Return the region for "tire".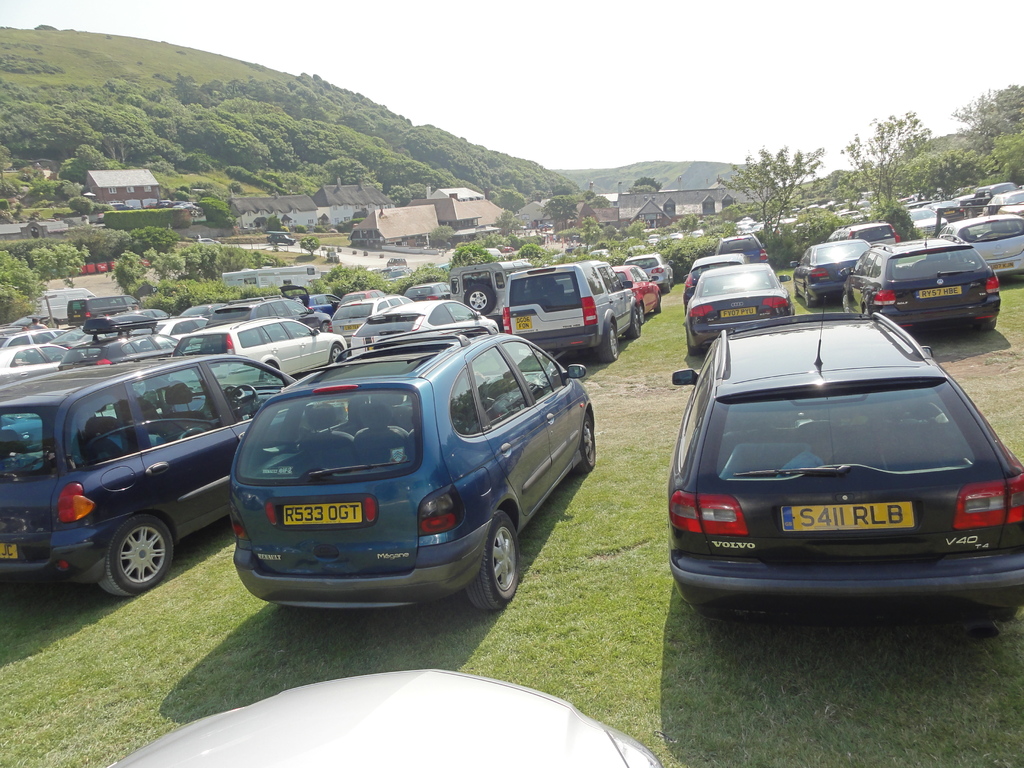
left=991, top=611, right=1023, bottom=622.
